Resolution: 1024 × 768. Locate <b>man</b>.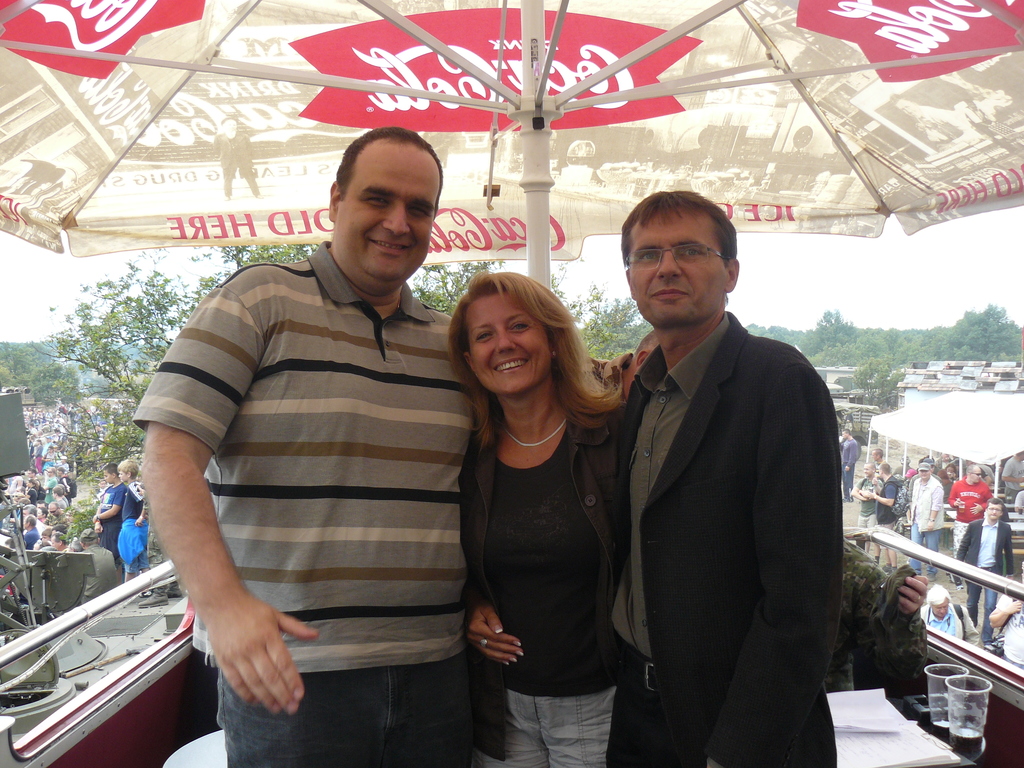
(906,464,946,583).
